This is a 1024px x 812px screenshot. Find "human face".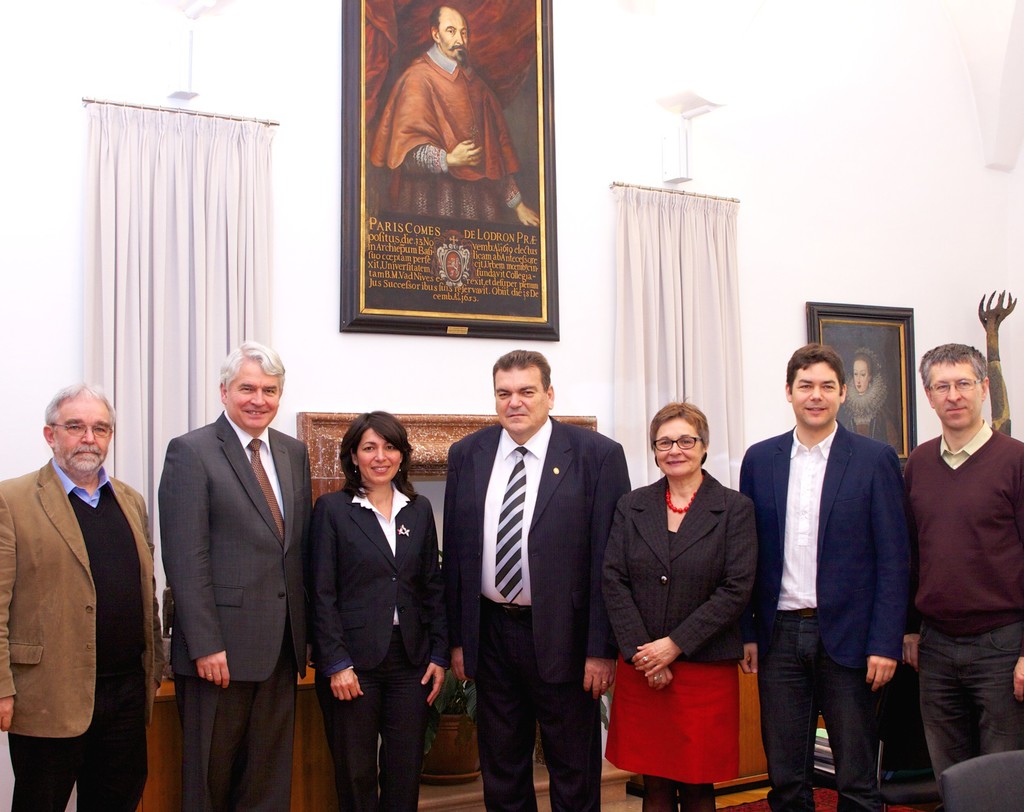
Bounding box: crop(56, 396, 111, 473).
